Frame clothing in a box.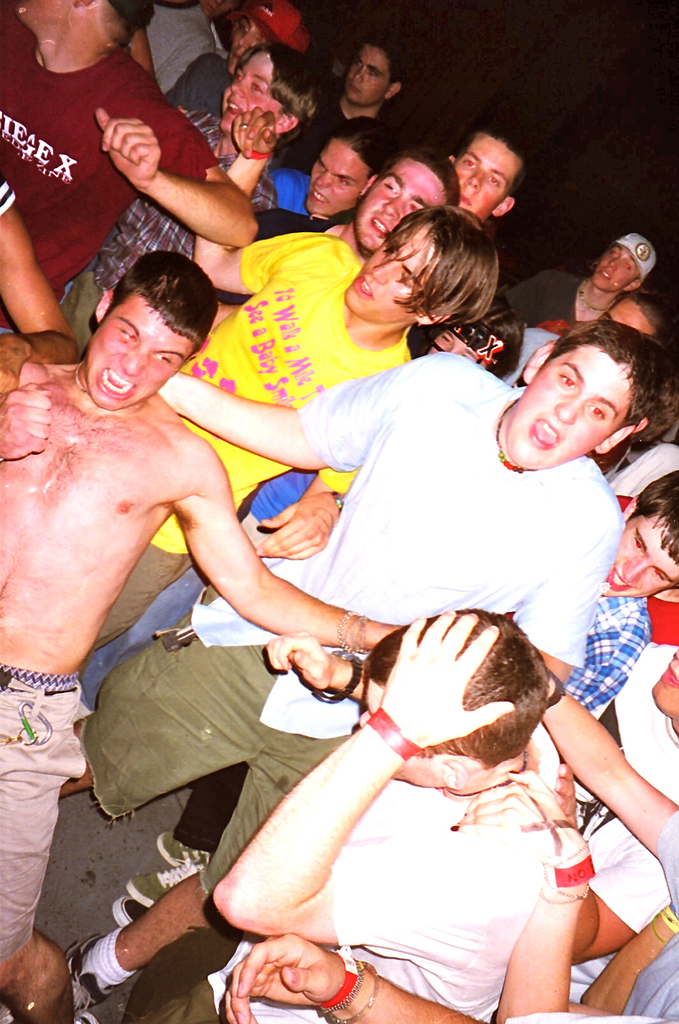
bbox=(229, 0, 308, 47).
